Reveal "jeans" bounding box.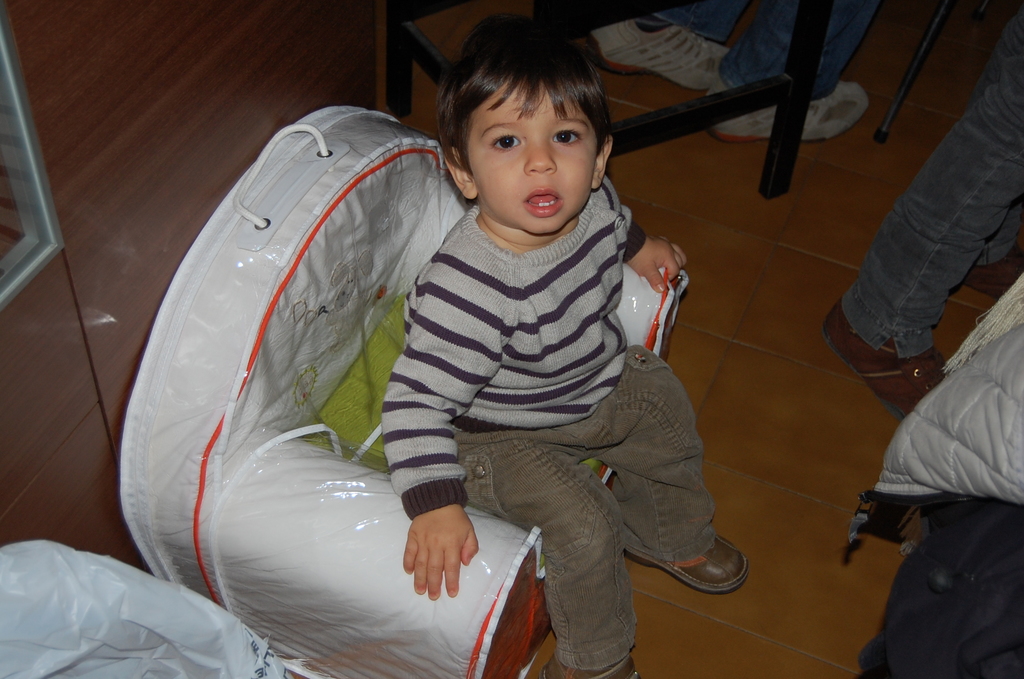
Revealed: BBox(678, 2, 863, 94).
